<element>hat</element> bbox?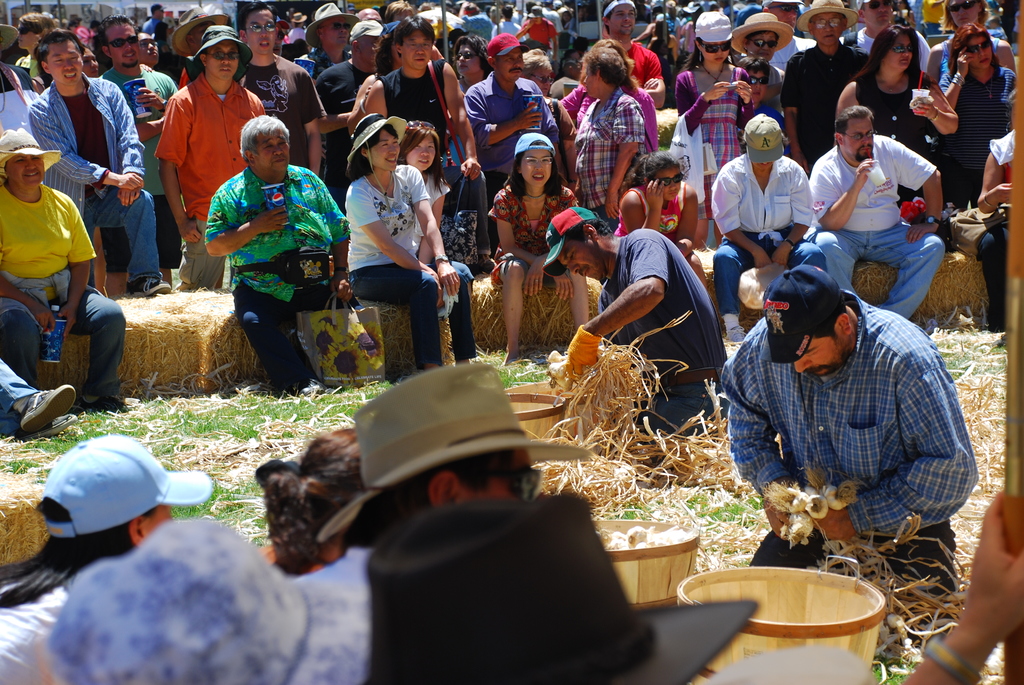
487 31 532 63
